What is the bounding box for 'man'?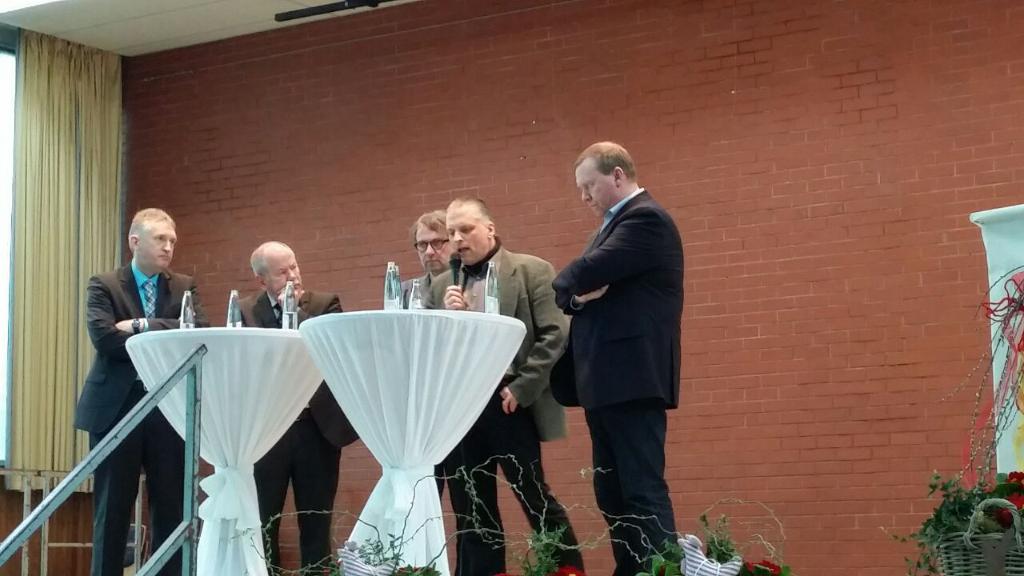
[235, 238, 359, 575].
